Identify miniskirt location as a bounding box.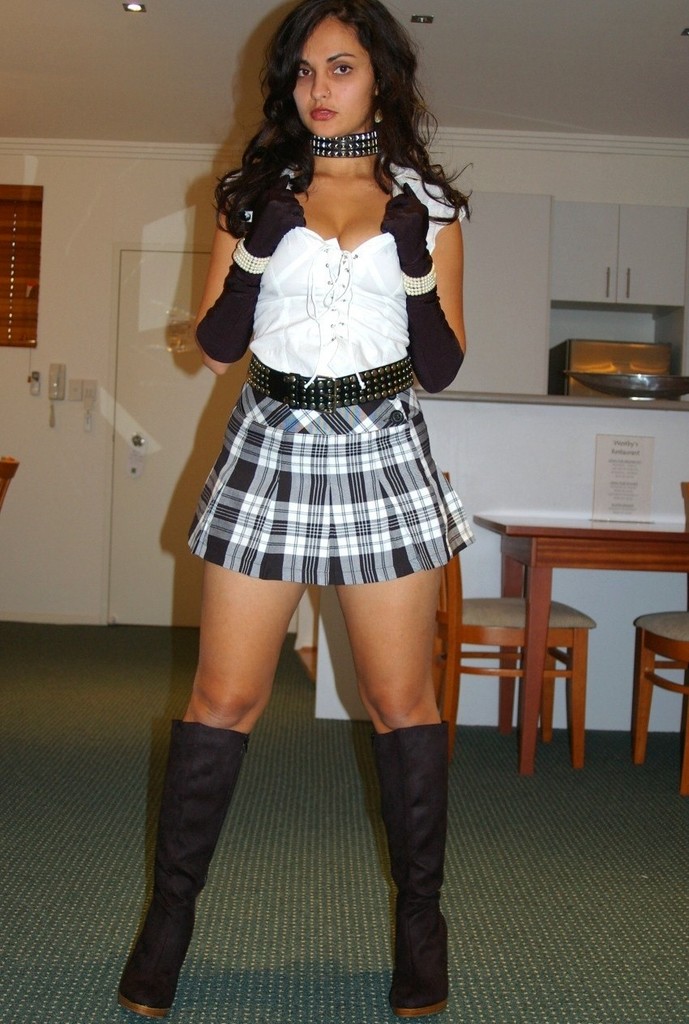
box(185, 388, 473, 583).
